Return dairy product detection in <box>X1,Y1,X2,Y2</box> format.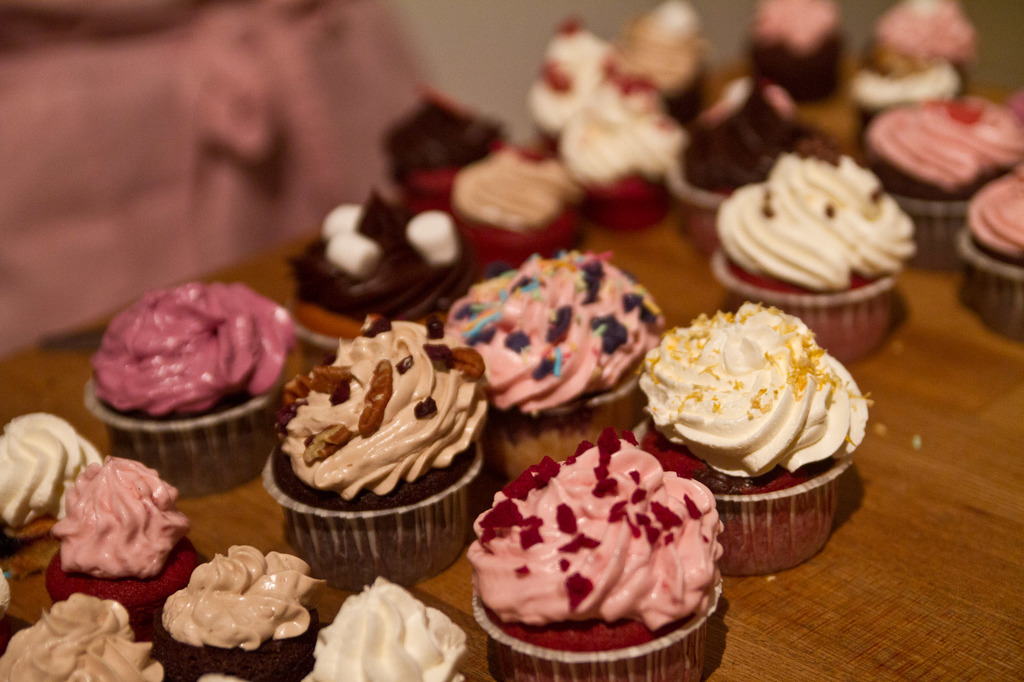
<box>109,270,308,418</box>.
